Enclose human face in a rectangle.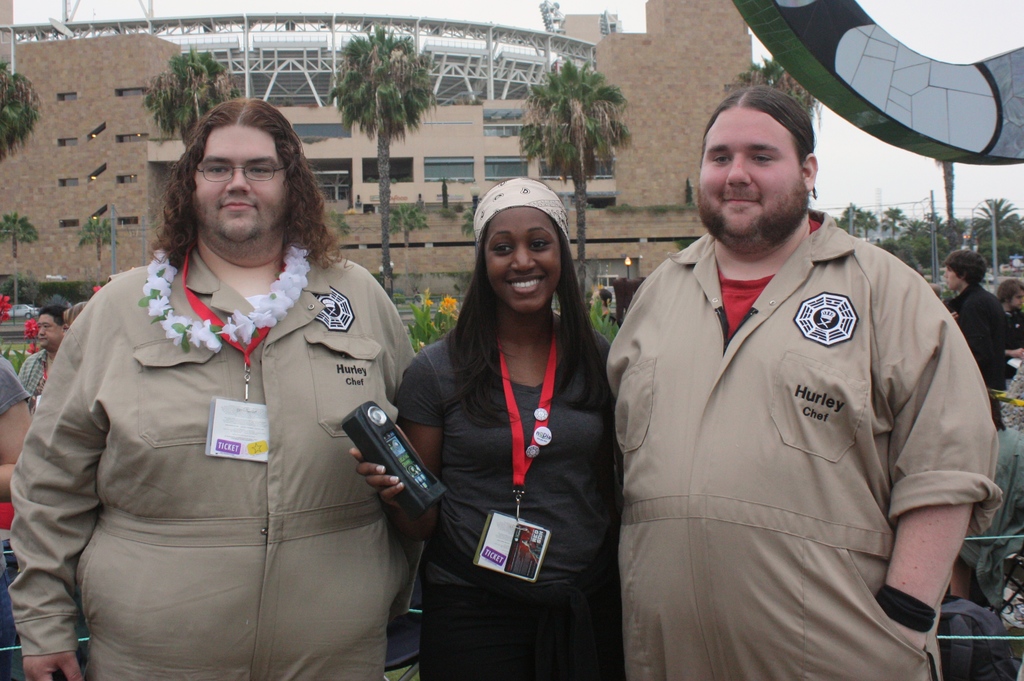
(left=483, top=207, right=563, bottom=317).
